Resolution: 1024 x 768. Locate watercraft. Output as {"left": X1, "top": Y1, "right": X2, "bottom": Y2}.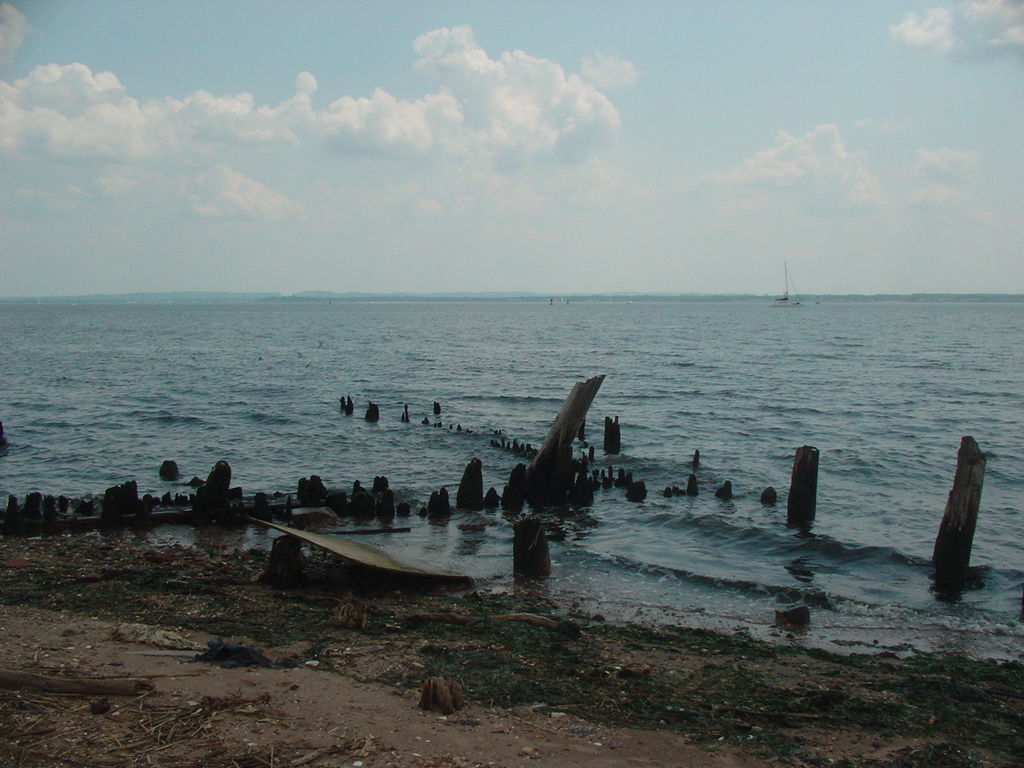
{"left": 779, "top": 262, "right": 802, "bottom": 304}.
